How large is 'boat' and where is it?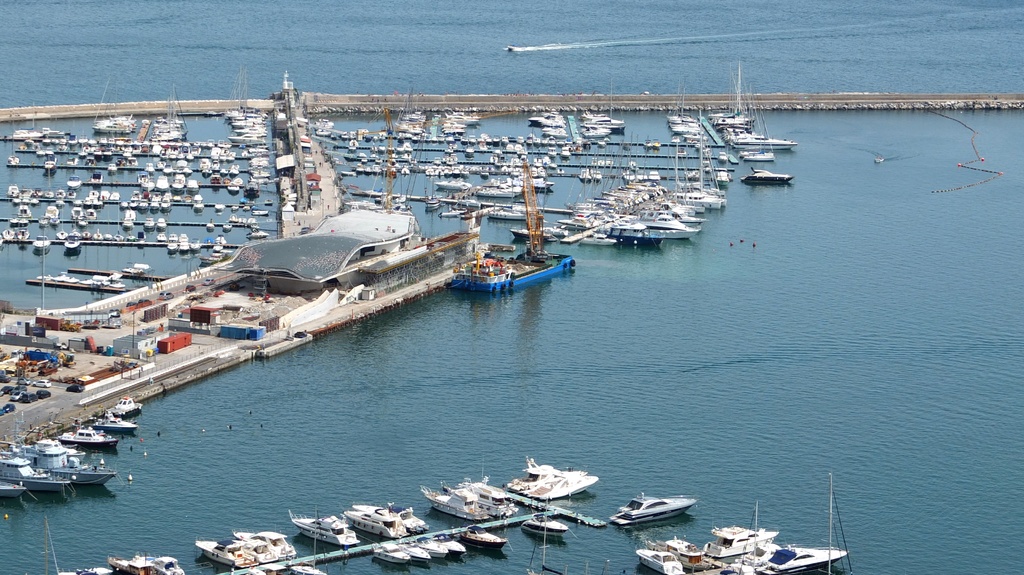
Bounding box: <box>741,503,771,562</box>.
